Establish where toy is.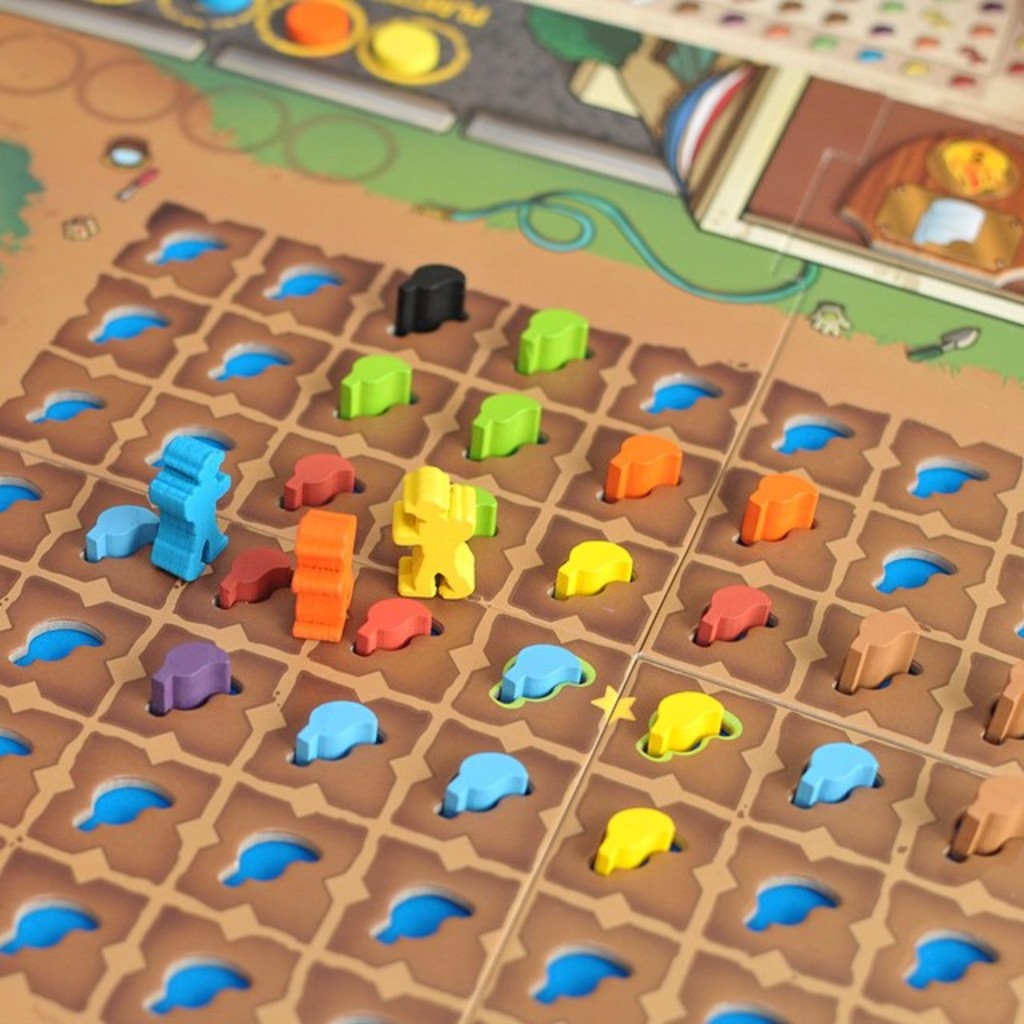
Established at [left=99, top=307, right=174, bottom=336].
